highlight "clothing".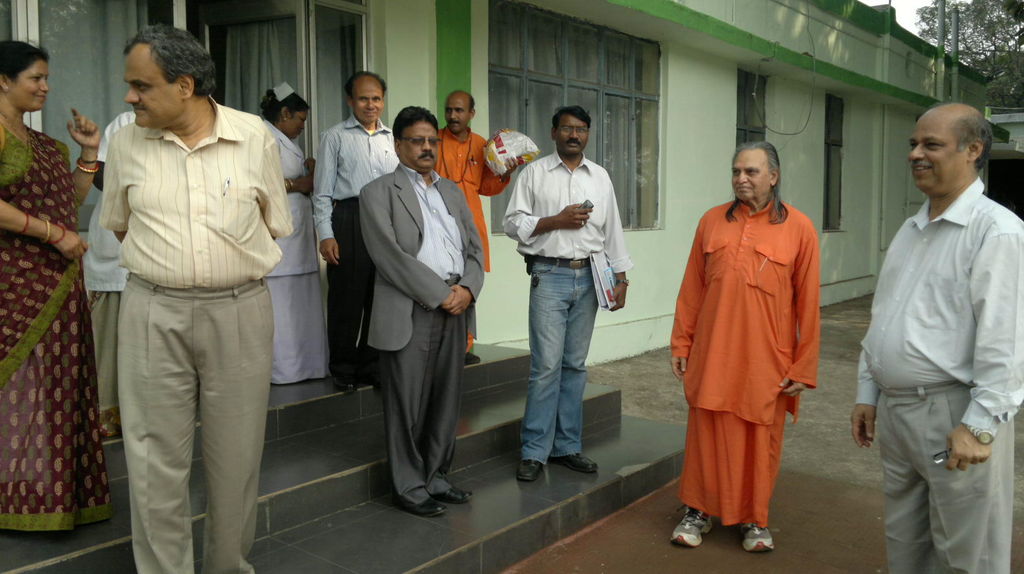
Highlighted region: (371, 164, 485, 511).
